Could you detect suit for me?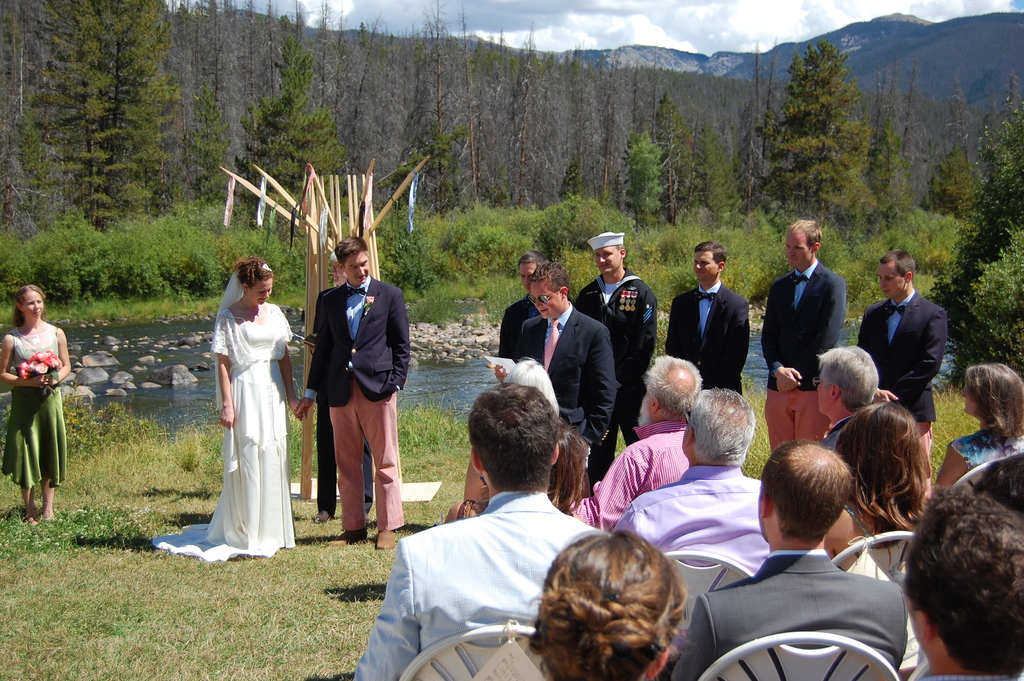
Detection result: <box>669,546,908,680</box>.
